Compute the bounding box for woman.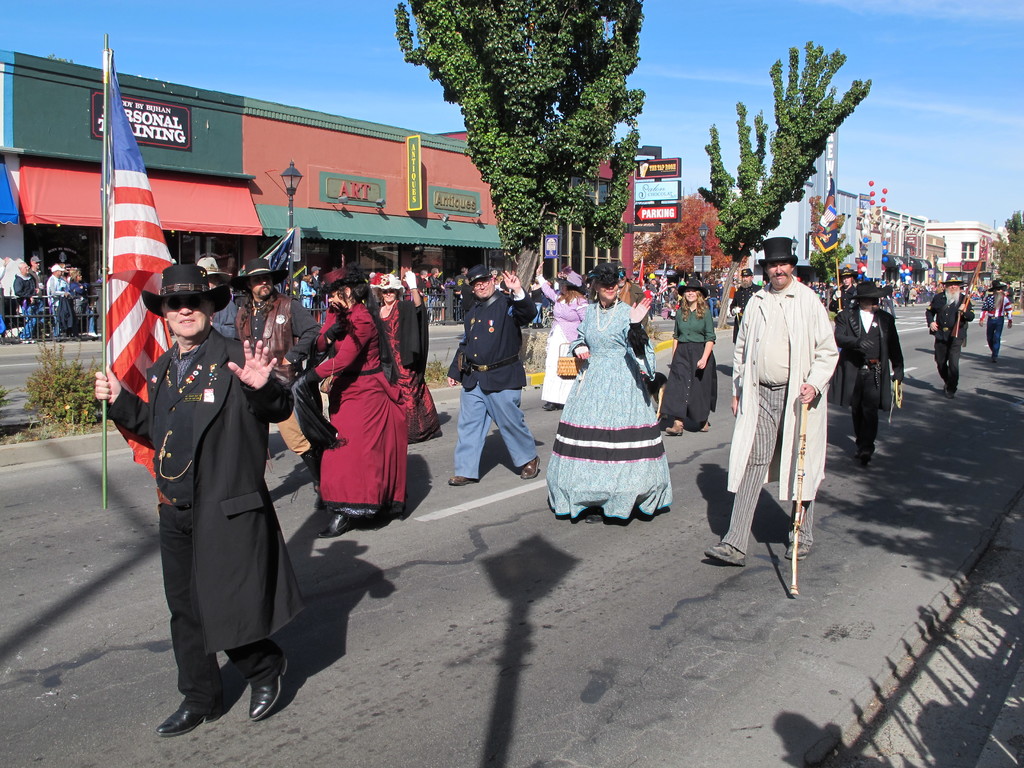
534,262,586,413.
